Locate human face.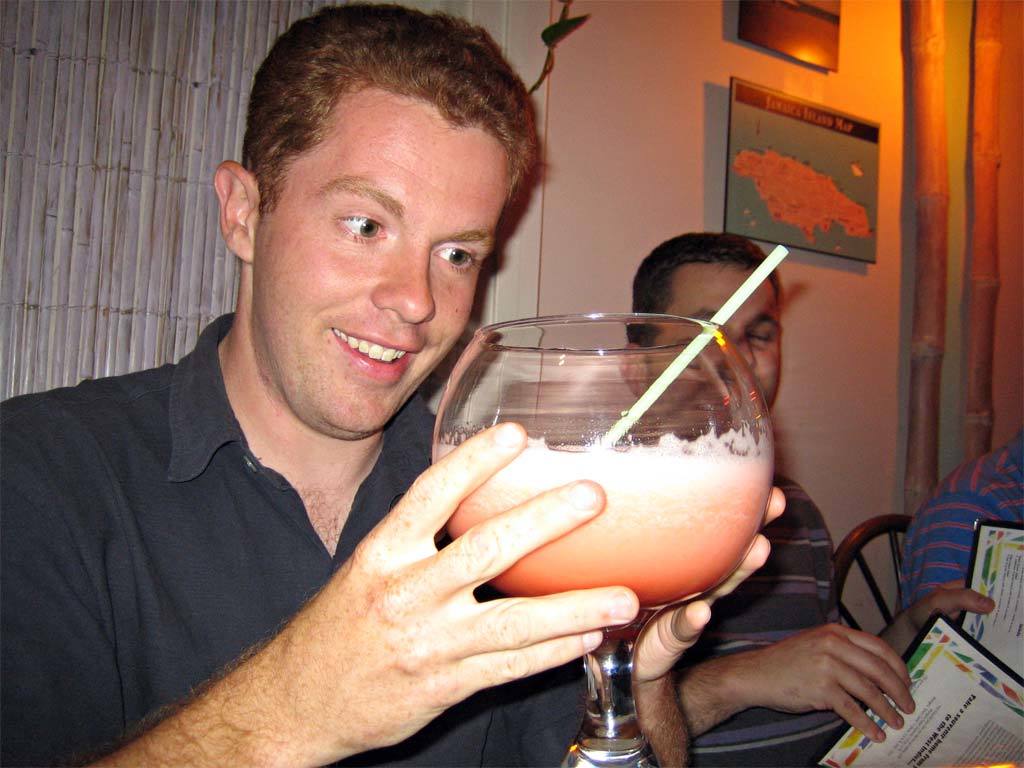
Bounding box: left=659, top=260, right=782, bottom=411.
